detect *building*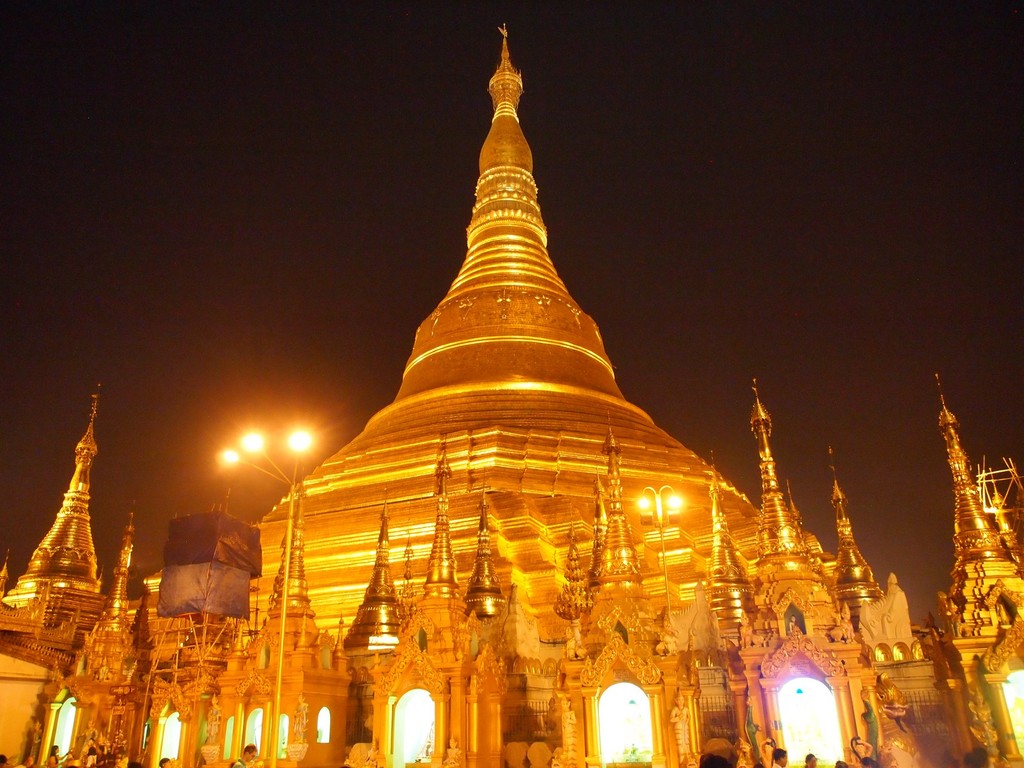
pyautogui.locateOnScreen(3, 23, 1021, 767)
